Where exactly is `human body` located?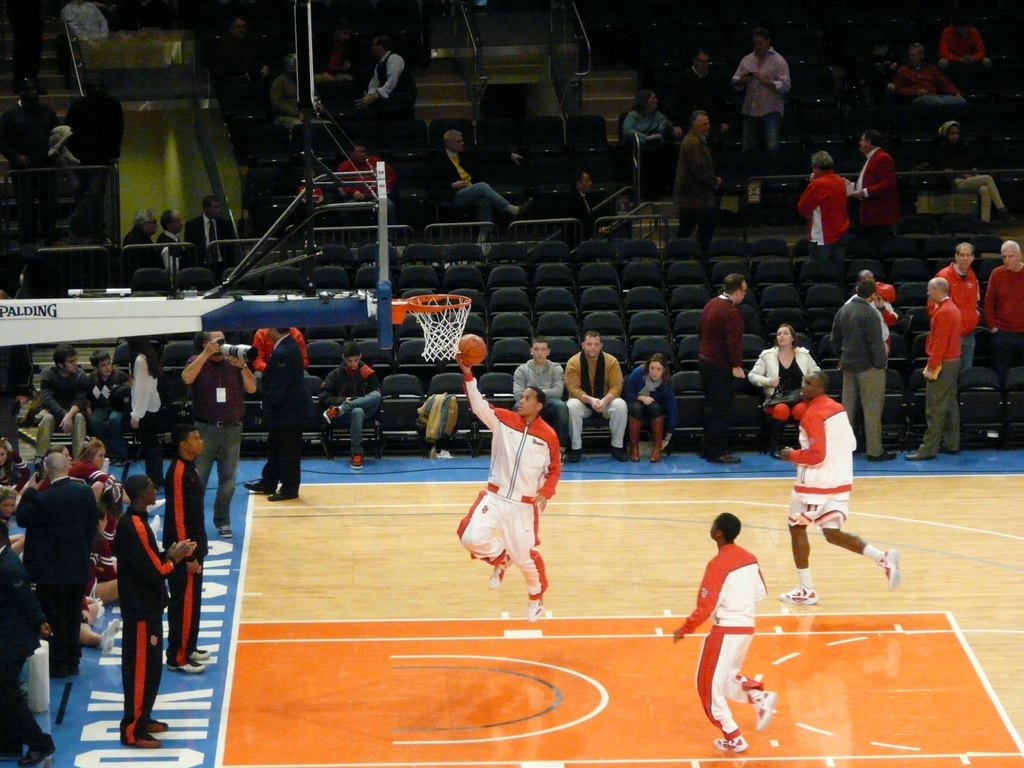
Its bounding box is detection(700, 278, 743, 461).
